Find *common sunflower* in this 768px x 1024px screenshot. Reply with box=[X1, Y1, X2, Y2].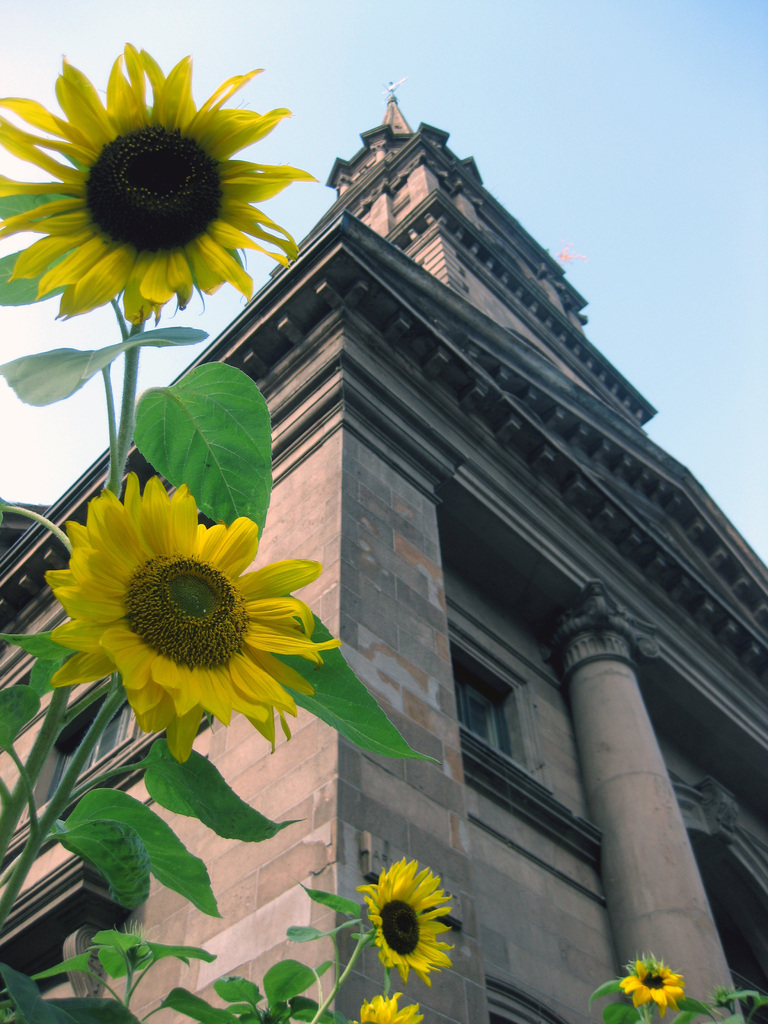
box=[358, 860, 458, 974].
